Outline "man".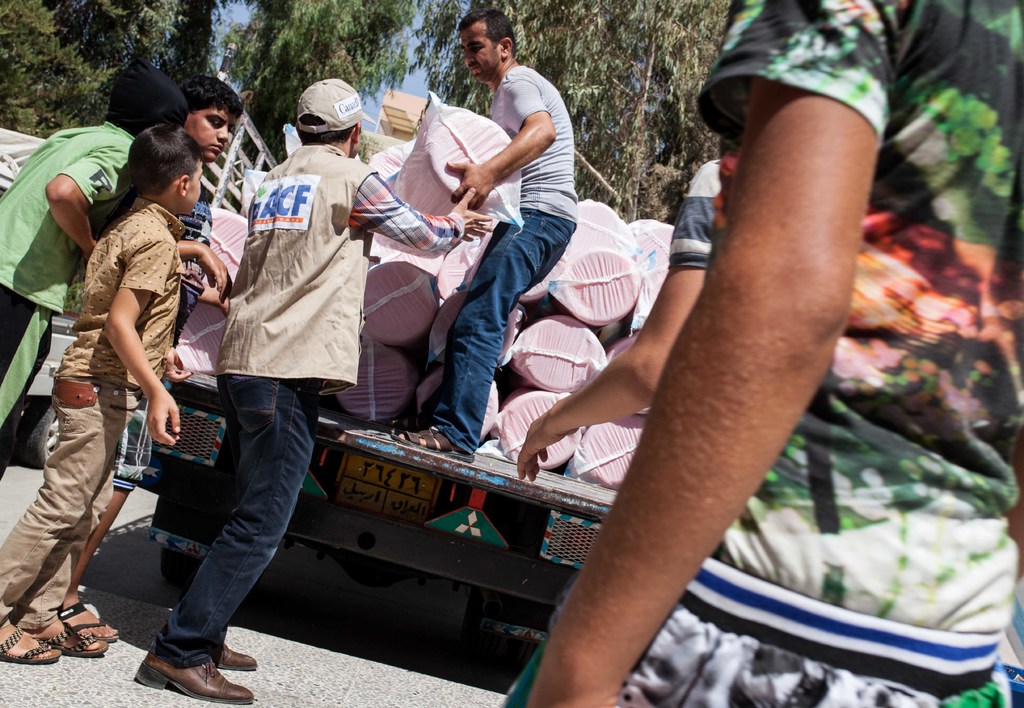
Outline: x1=409 y1=9 x2=590 y2=453.
